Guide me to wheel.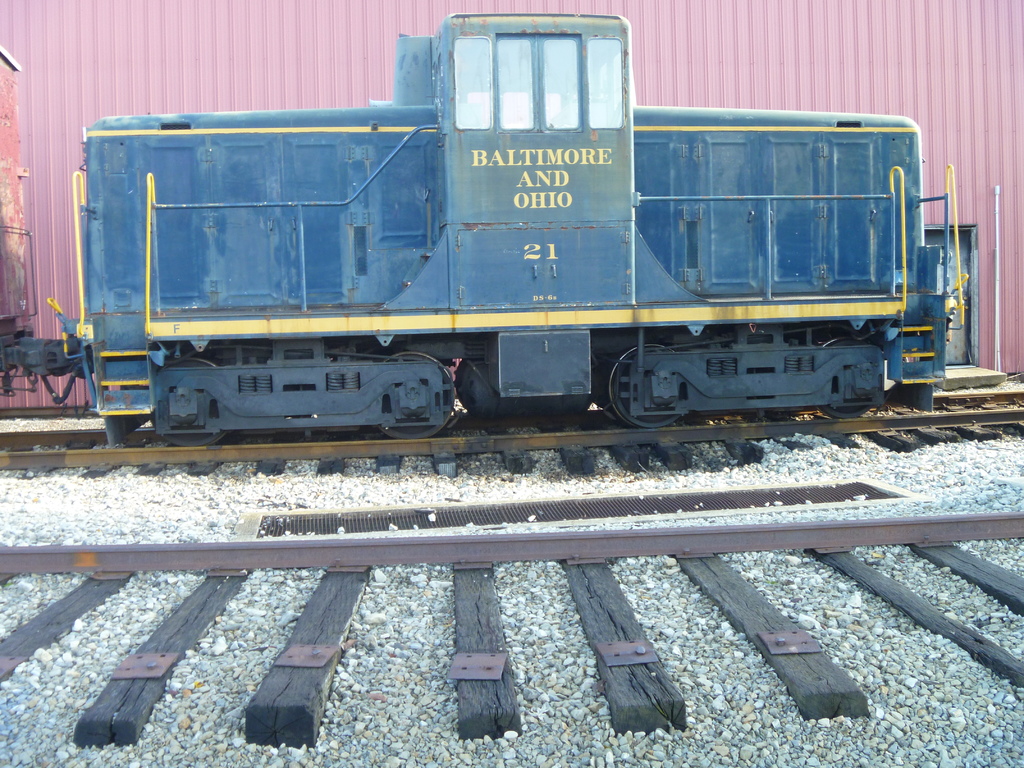
Guidance: 809:333:877:424.
